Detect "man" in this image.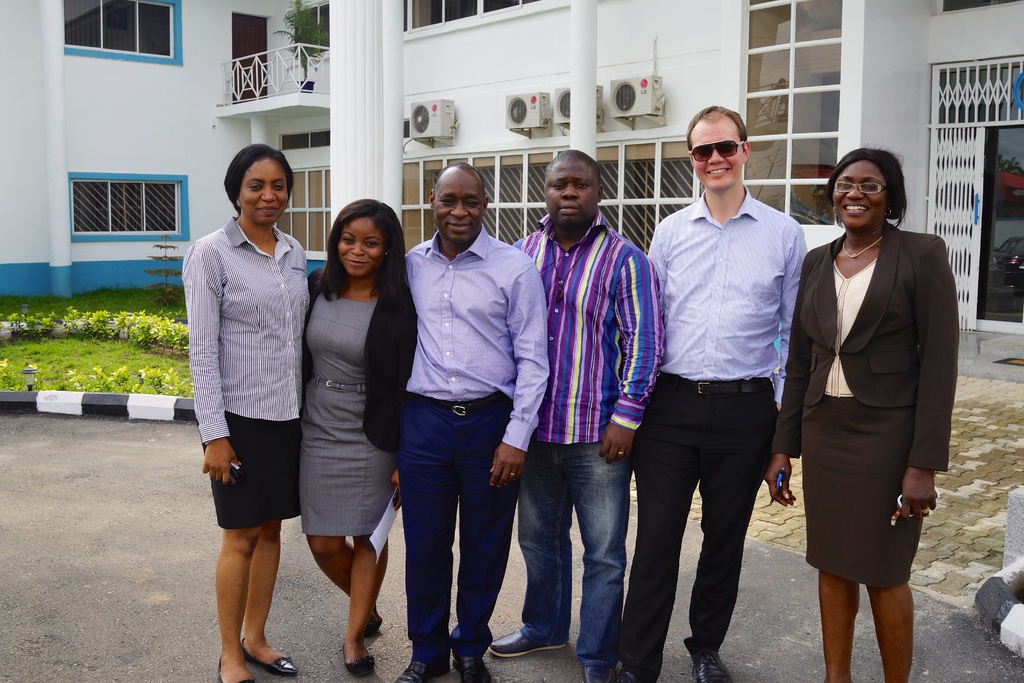
Detection: (486,147,665,682).
